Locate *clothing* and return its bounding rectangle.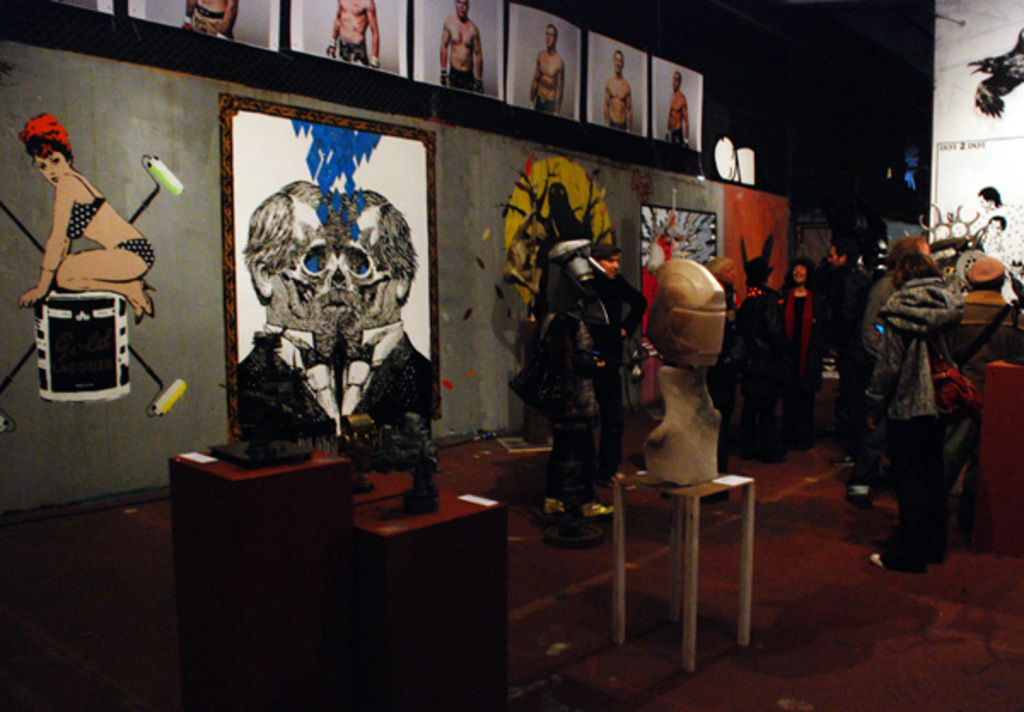
(left=61, top=172, right=102, bottom=234).
